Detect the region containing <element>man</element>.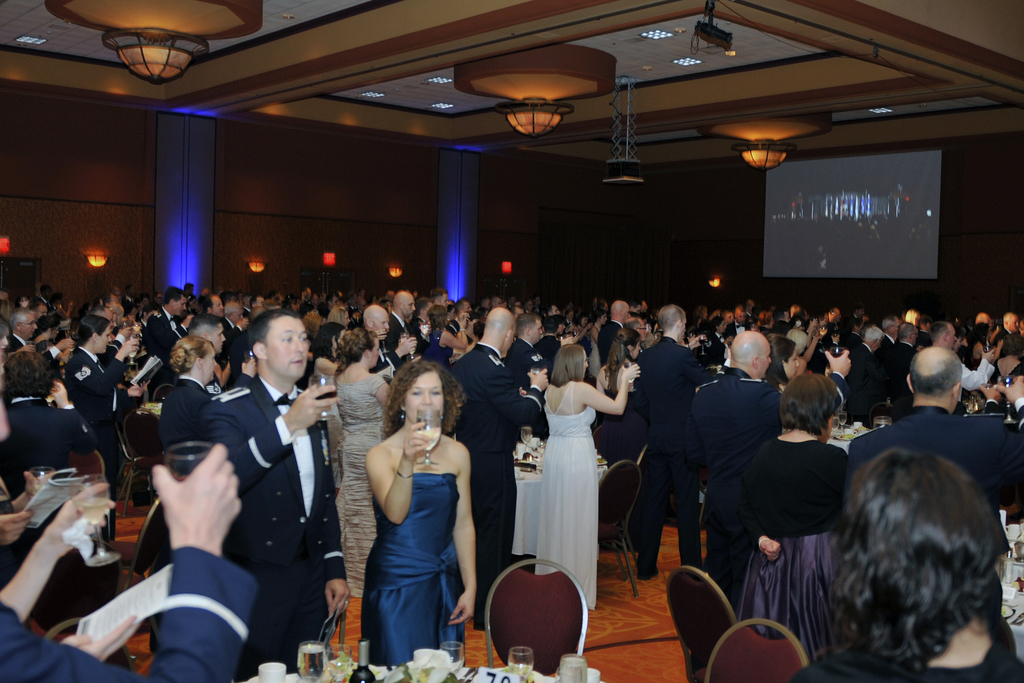
locate(102, 295, 117, 308).
